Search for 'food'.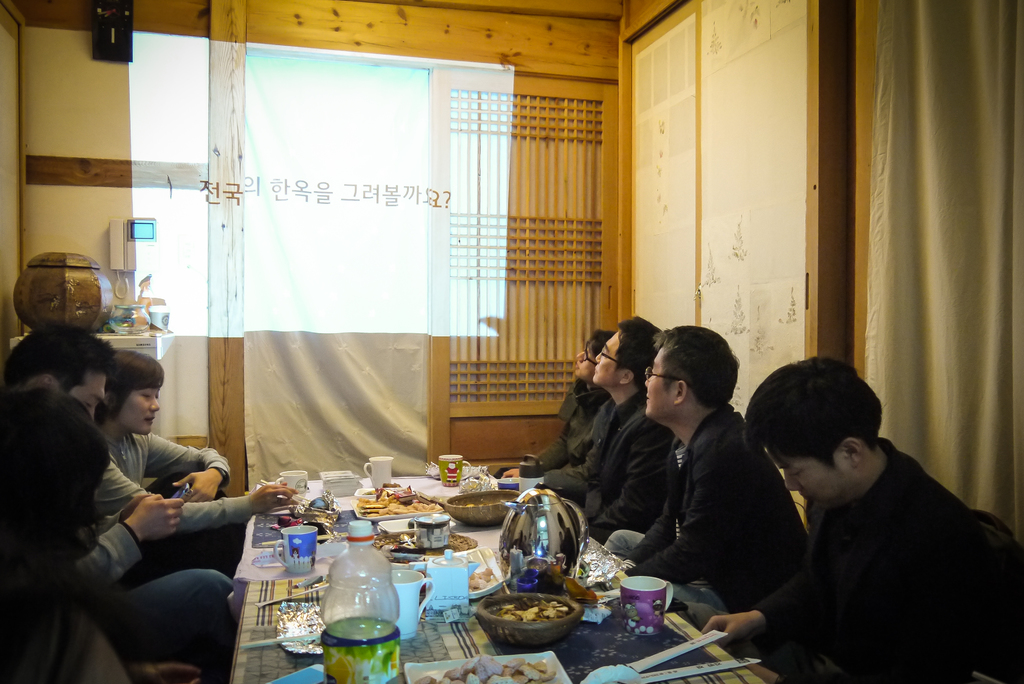
Found at 413/654/546/683.
